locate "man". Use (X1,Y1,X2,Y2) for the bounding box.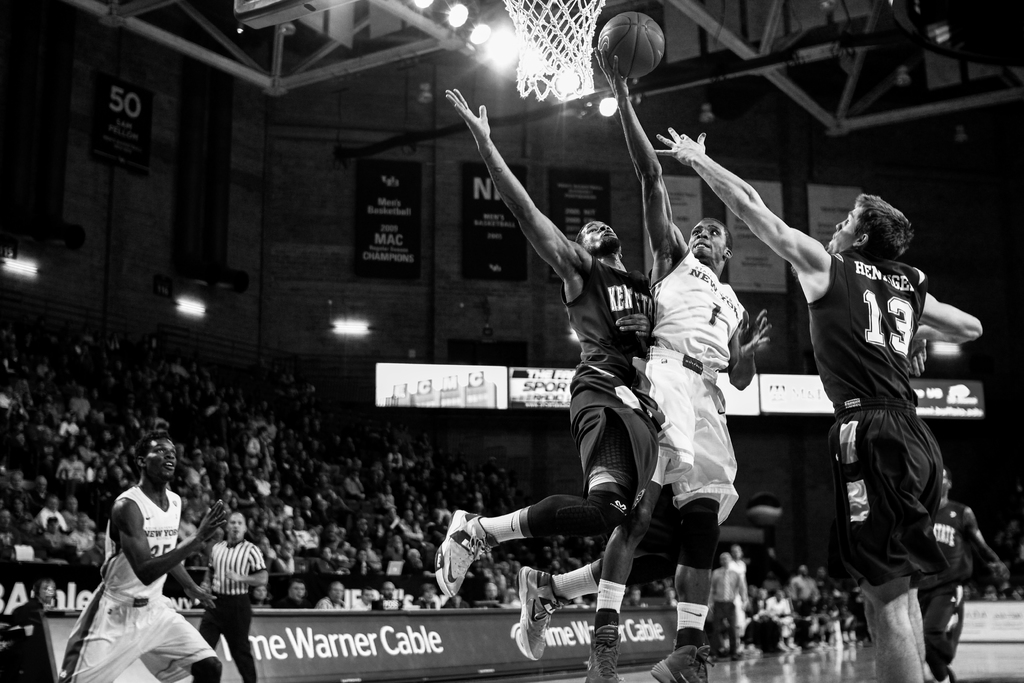
(913,463,1004,682).
